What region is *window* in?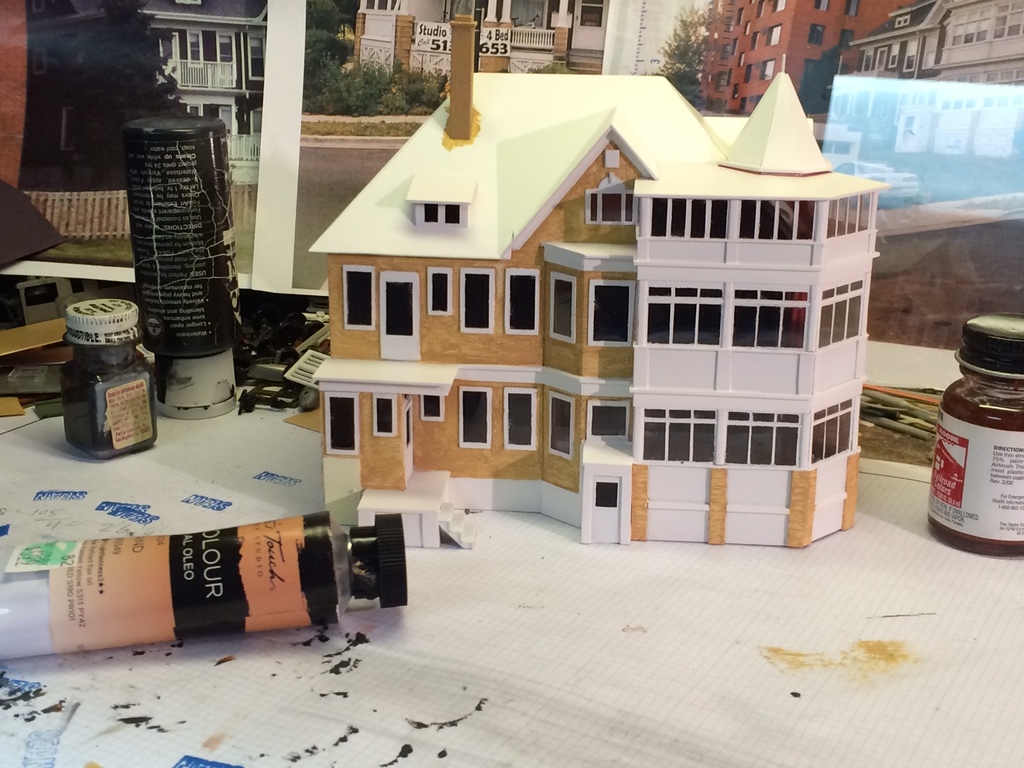
{"left": 504, "top": 387, "right": 536, "bottom": 445}.
